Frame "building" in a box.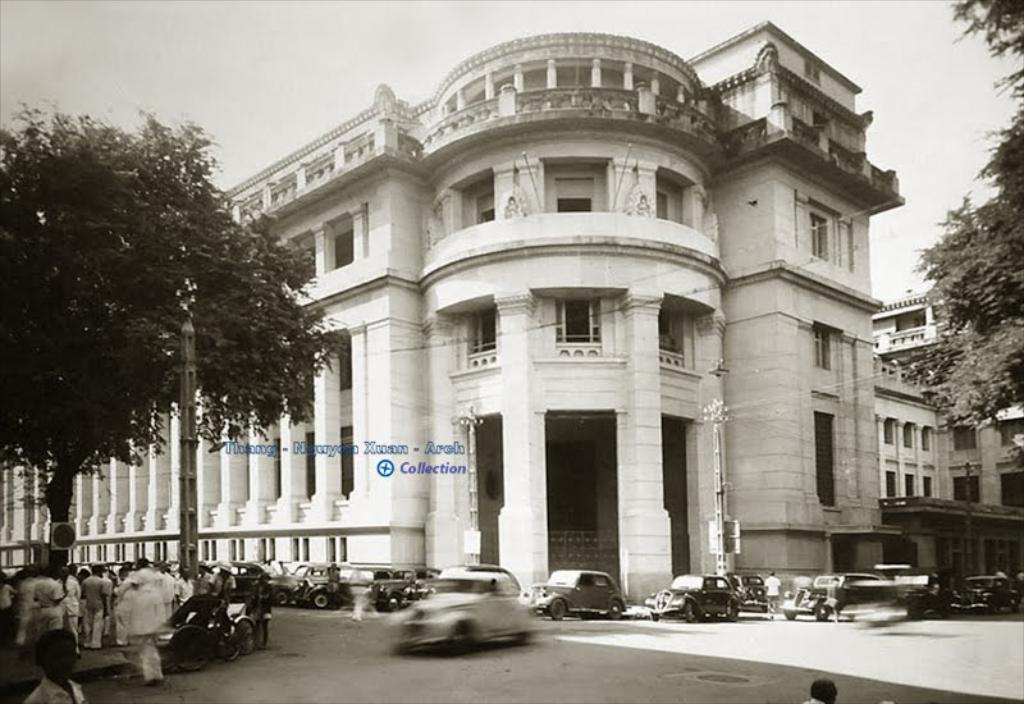
l=0, t=23, r=902, b=609.
